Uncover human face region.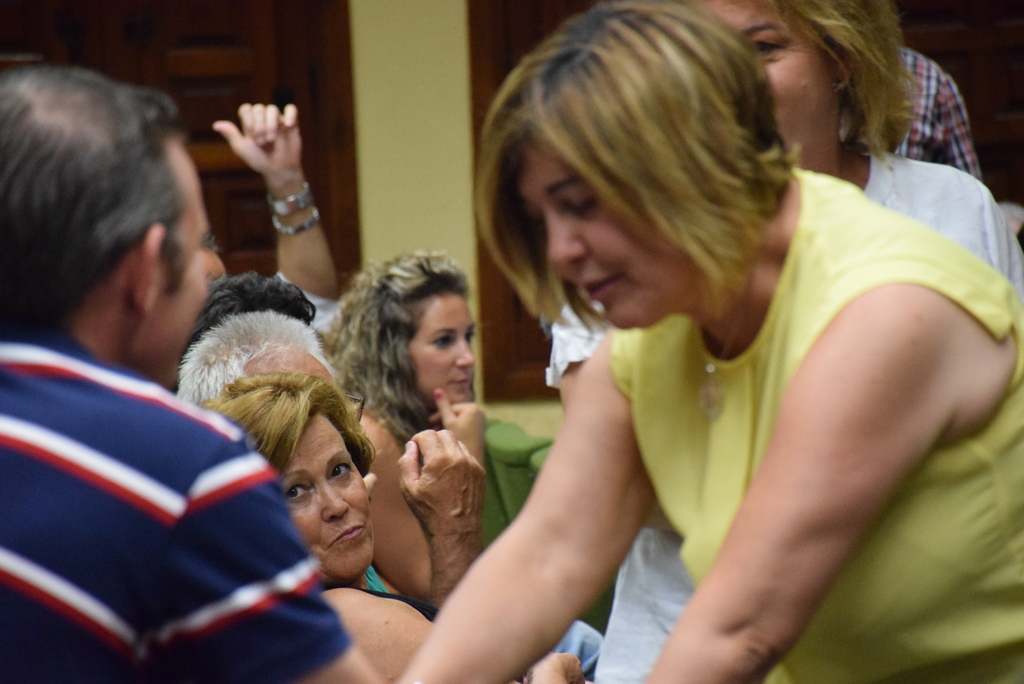
Uncovered: bbox=(131, 134, 200, 398).
